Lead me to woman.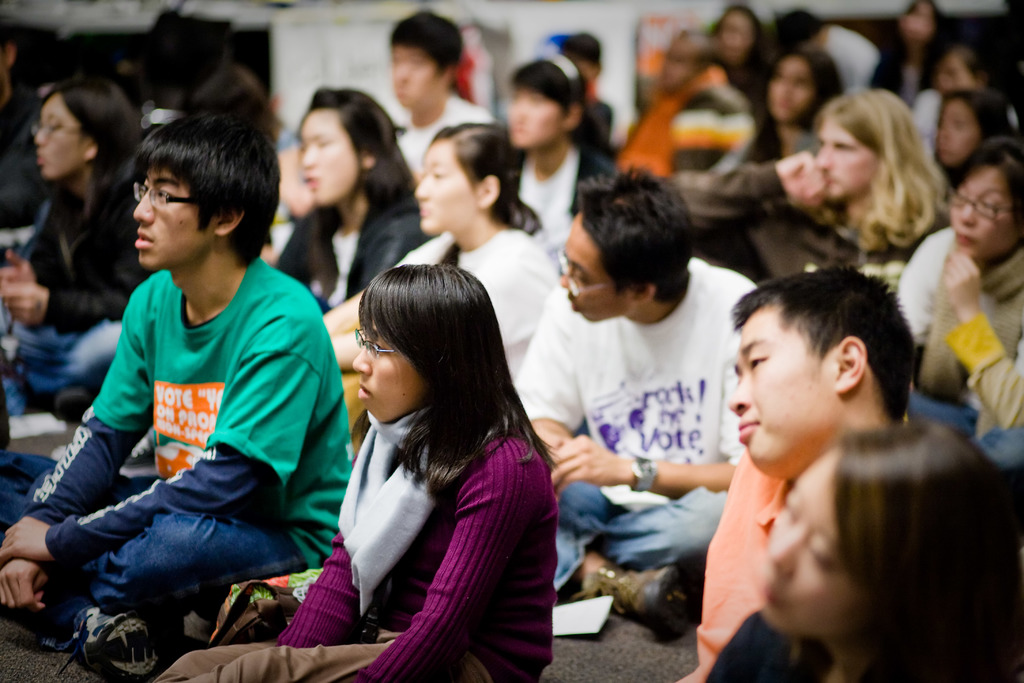
Lead to [901, 136, 1023, 471].
